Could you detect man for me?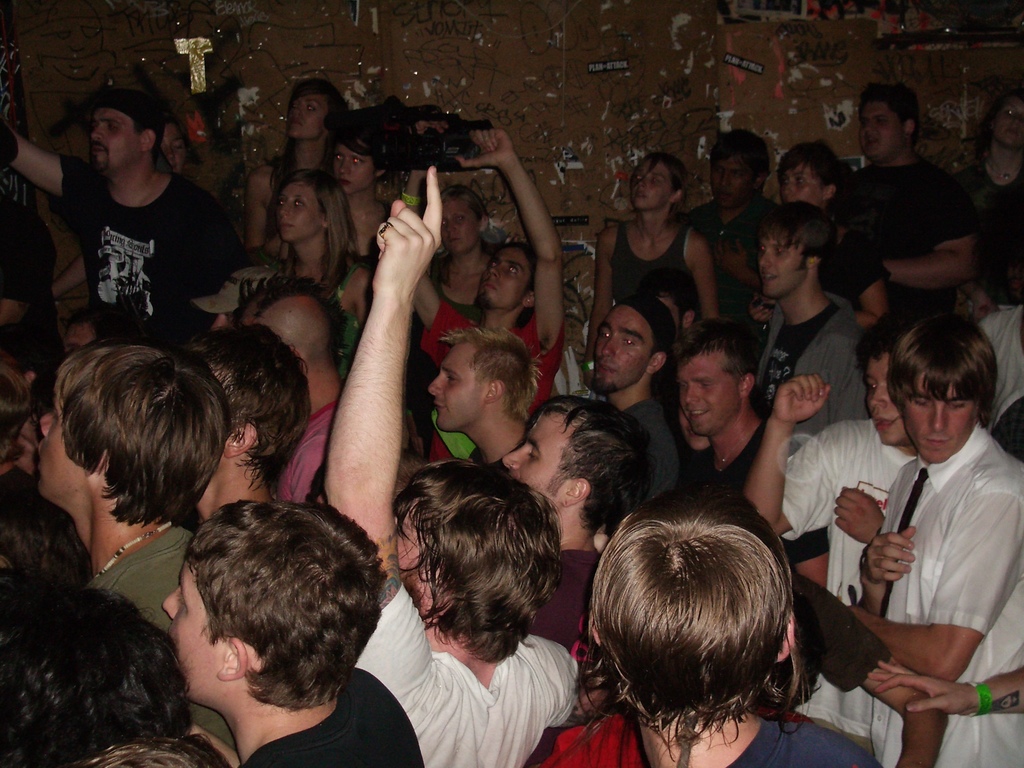
Detection result: BBox(165, 495, 426, 767).
